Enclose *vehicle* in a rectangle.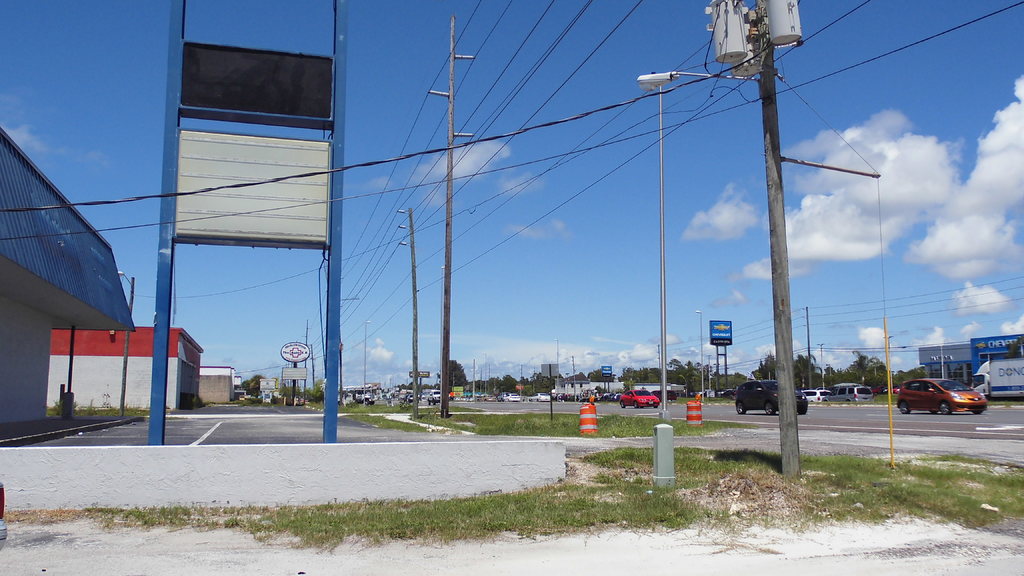
475 393 495 403.
